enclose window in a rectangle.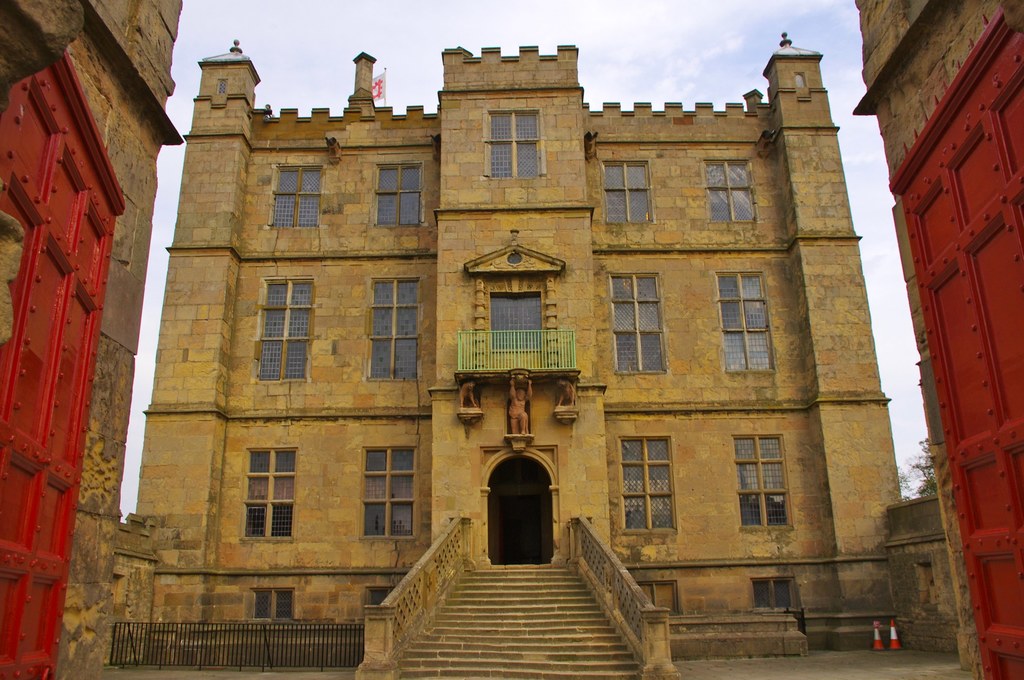
left=709, top=268, right=783, bottom=386.
